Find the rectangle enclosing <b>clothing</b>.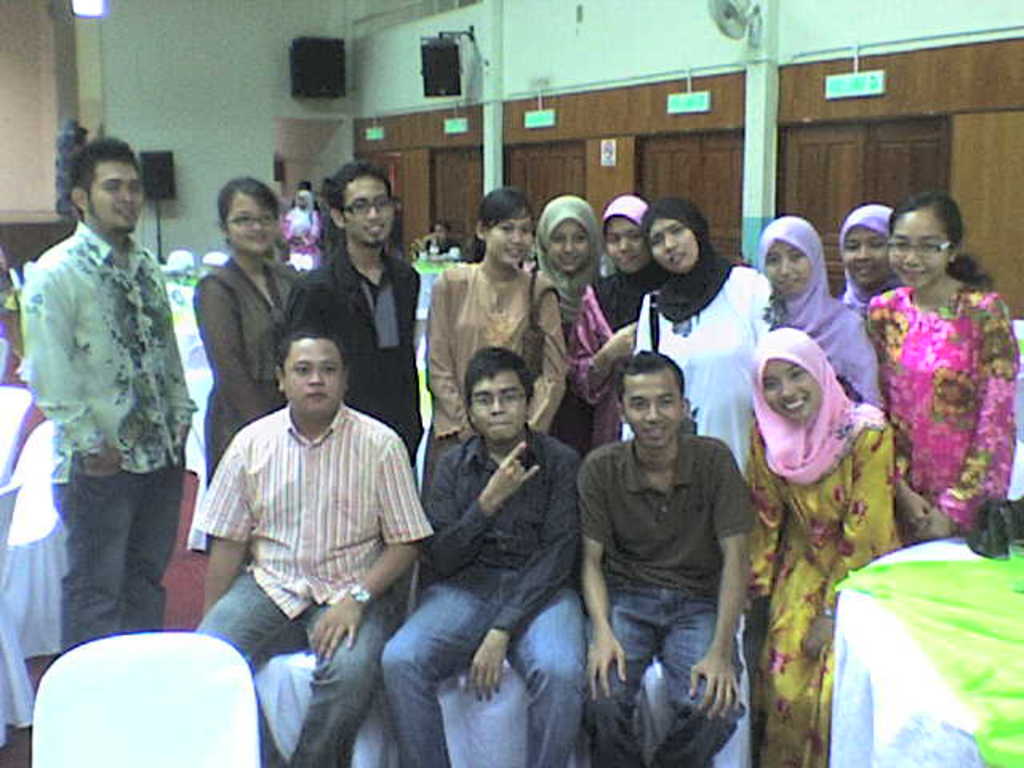
422:256:565:440.
